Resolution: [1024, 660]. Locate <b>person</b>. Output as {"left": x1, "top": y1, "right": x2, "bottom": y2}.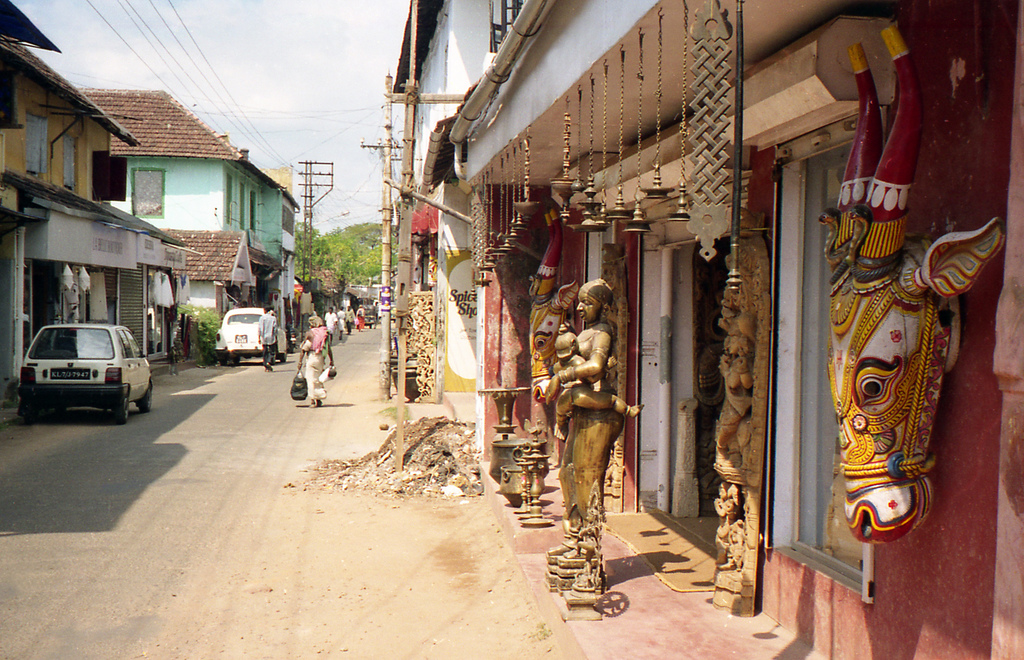
{"left": 720, "top": 284, "right": 748, "bottom": 329}.
